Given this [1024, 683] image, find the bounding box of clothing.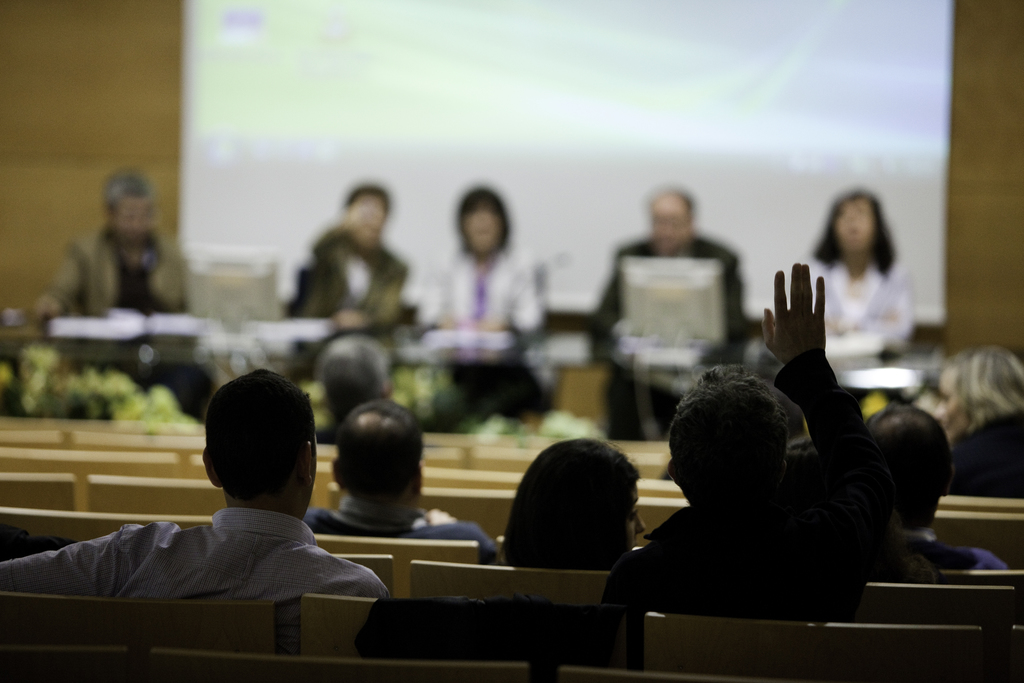
(415, 248, 561, 432).
